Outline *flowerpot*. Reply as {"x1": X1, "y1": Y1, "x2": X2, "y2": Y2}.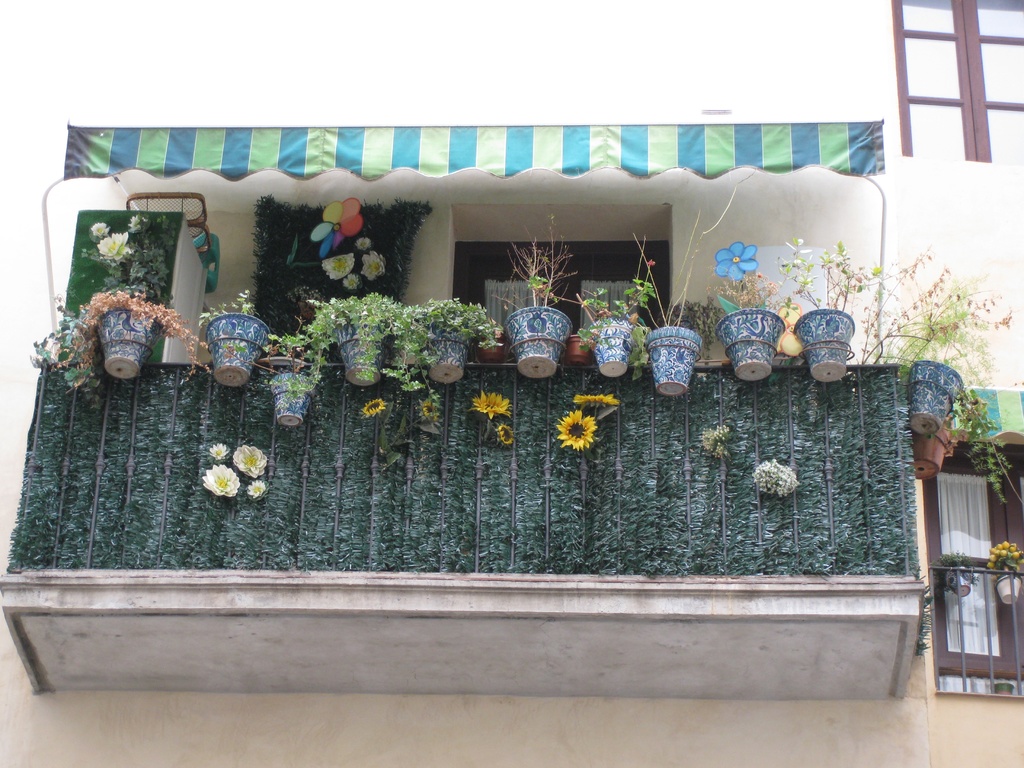
{"x1": 645, "y1": 326, "x2": 705, "y2": 397}.
